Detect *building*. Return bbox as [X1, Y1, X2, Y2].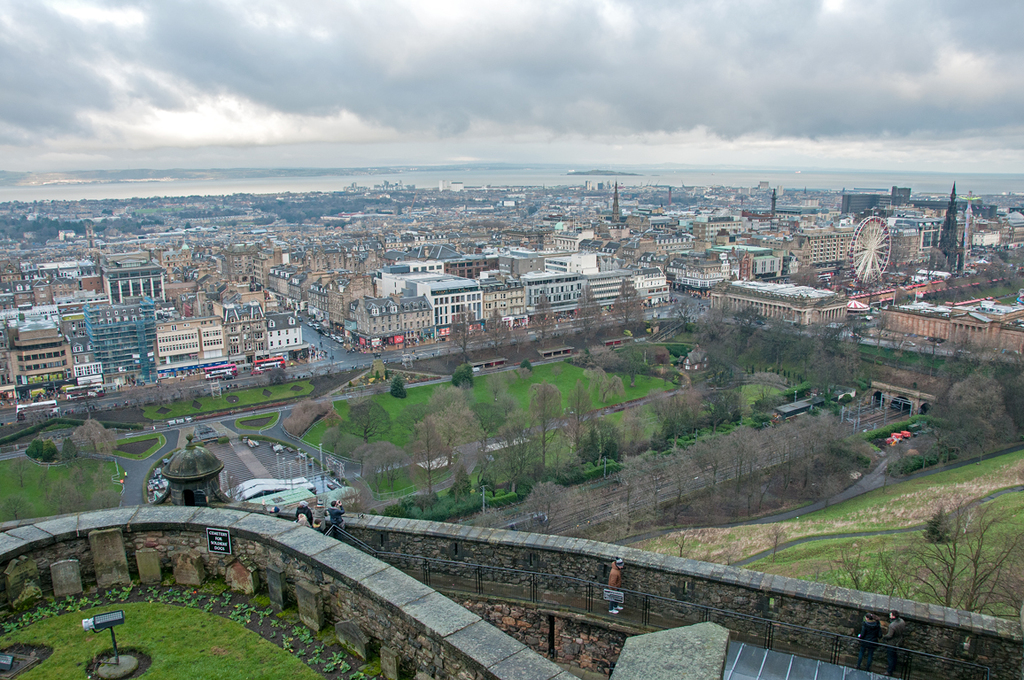
[348, 298, 425, 343].
